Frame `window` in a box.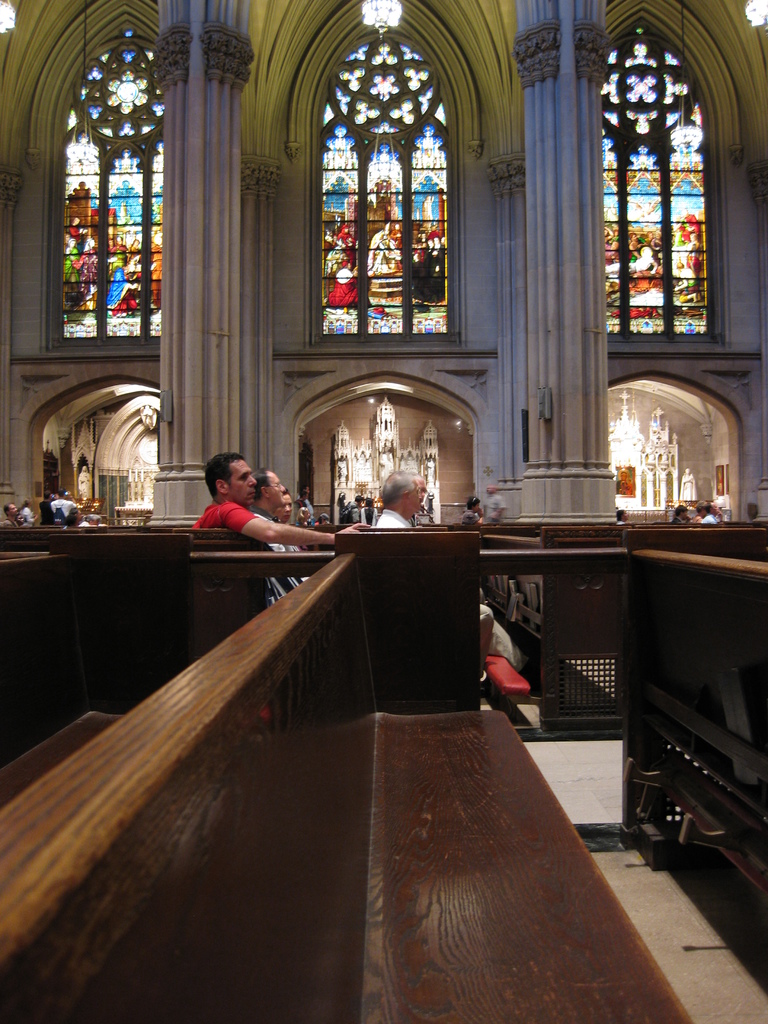
<region>276, 0, 497, 353</region>.
